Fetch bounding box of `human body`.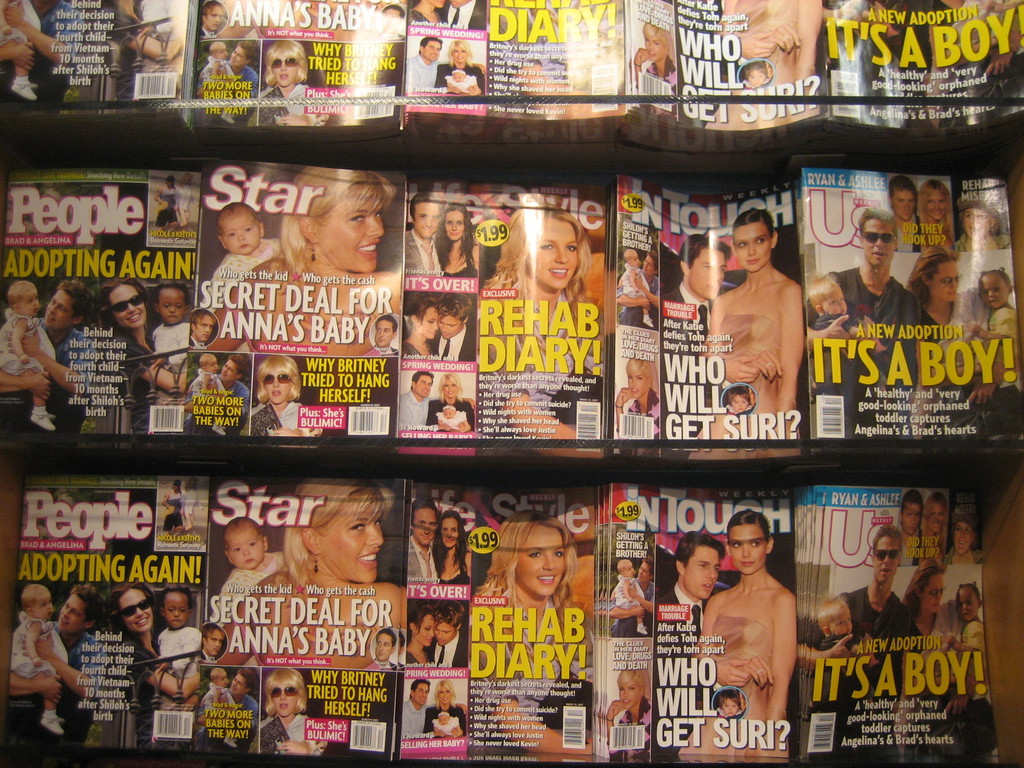
Bbox: 26, 284, 84, 424.
